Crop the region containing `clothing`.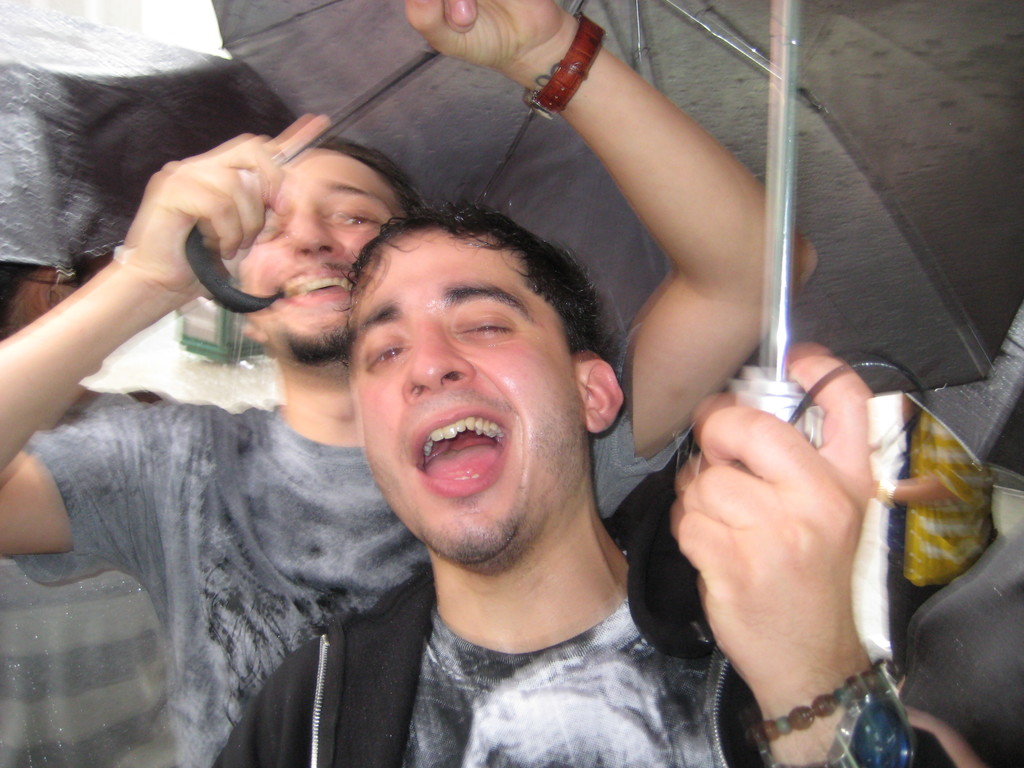
Crop region: pyautogui.locateOnScreen(906, 410, 993, 605).
